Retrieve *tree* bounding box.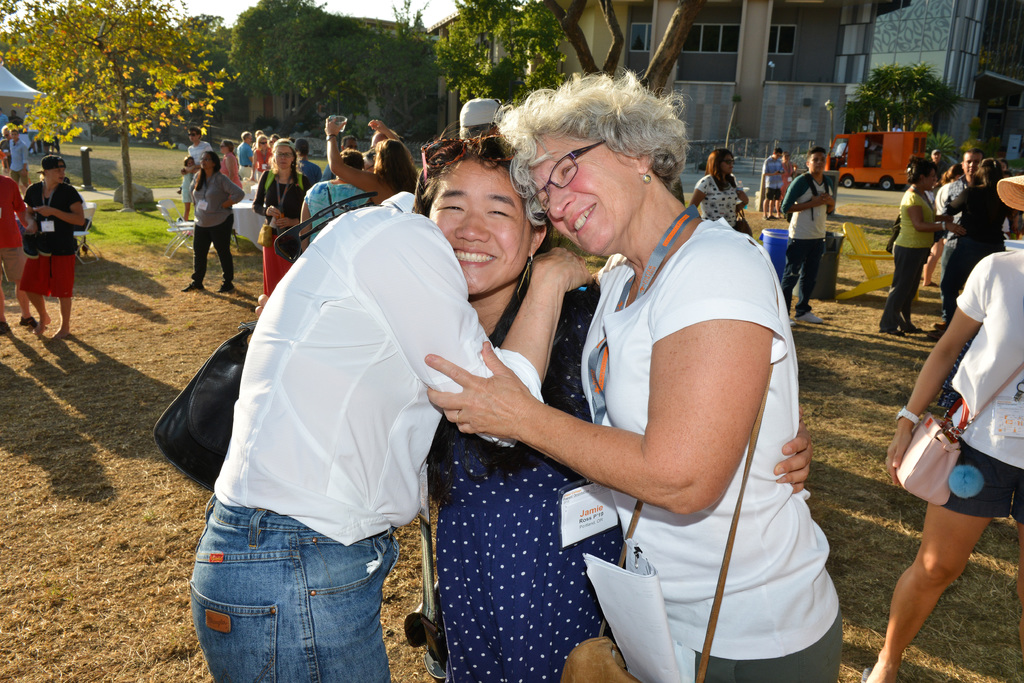
Bounding box: box(26, 20, 224, 159).
